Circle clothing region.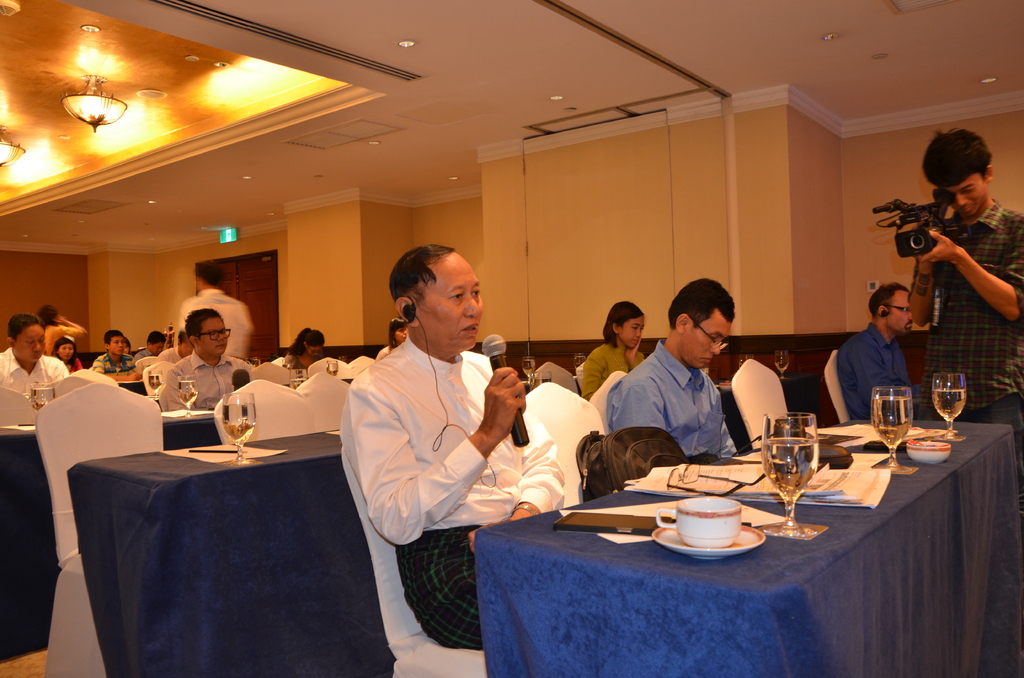
Region: bbox(604, 346, 738, 465).
